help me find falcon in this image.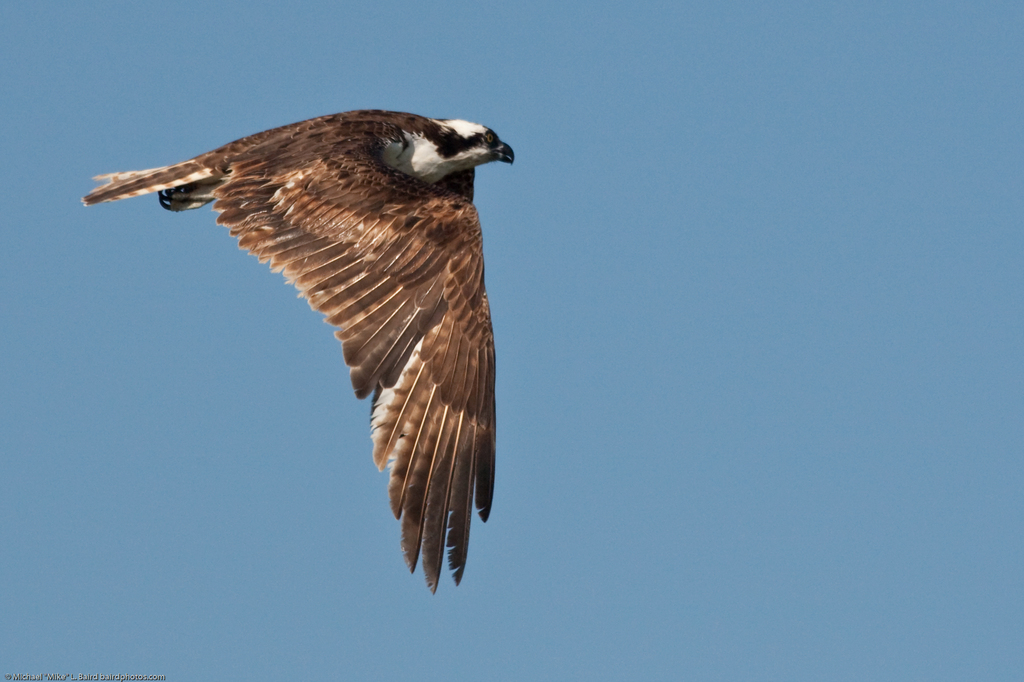
Found it: [x1=81, y1=107, x2=519, y2=597].
